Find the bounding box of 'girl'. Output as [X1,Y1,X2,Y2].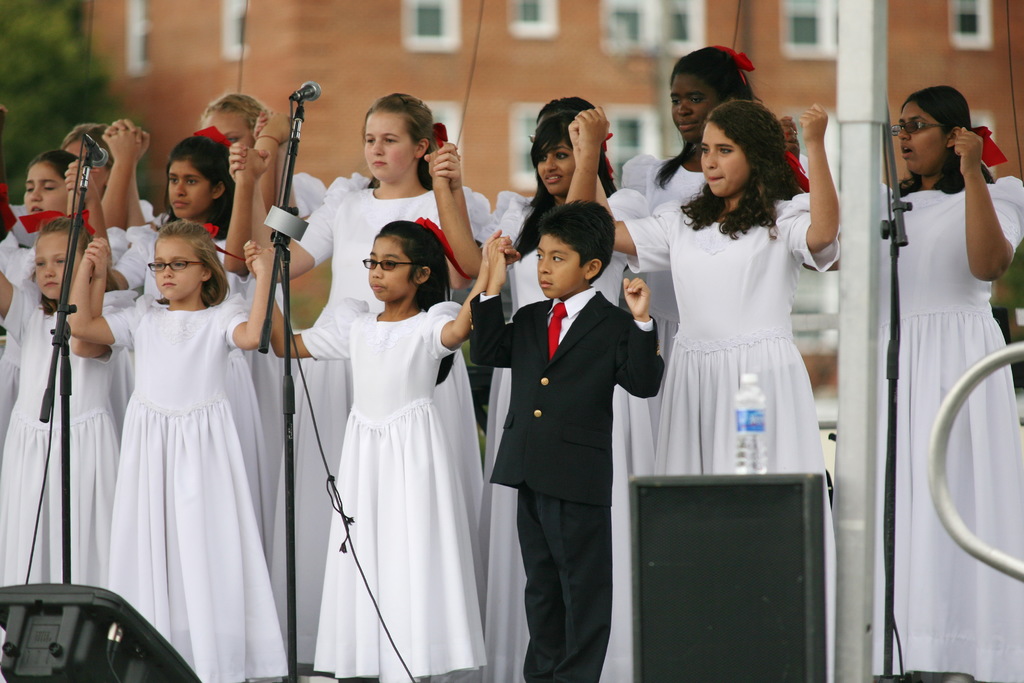
[566,102,835,679].
